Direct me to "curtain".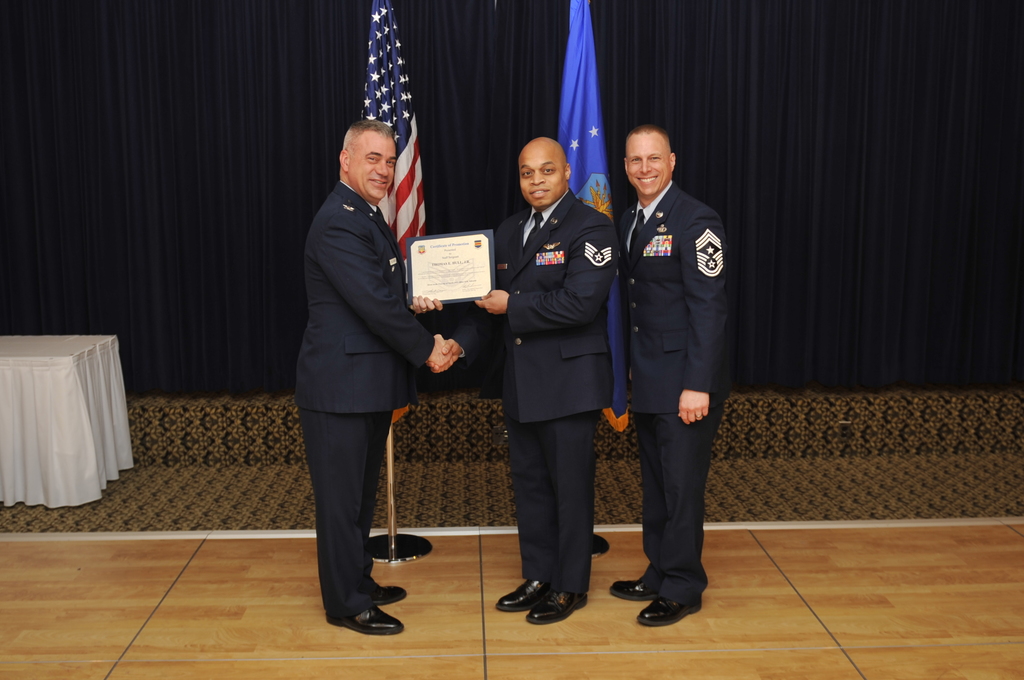
Direction: left=0, top=0, right=1023, bottom=403.
